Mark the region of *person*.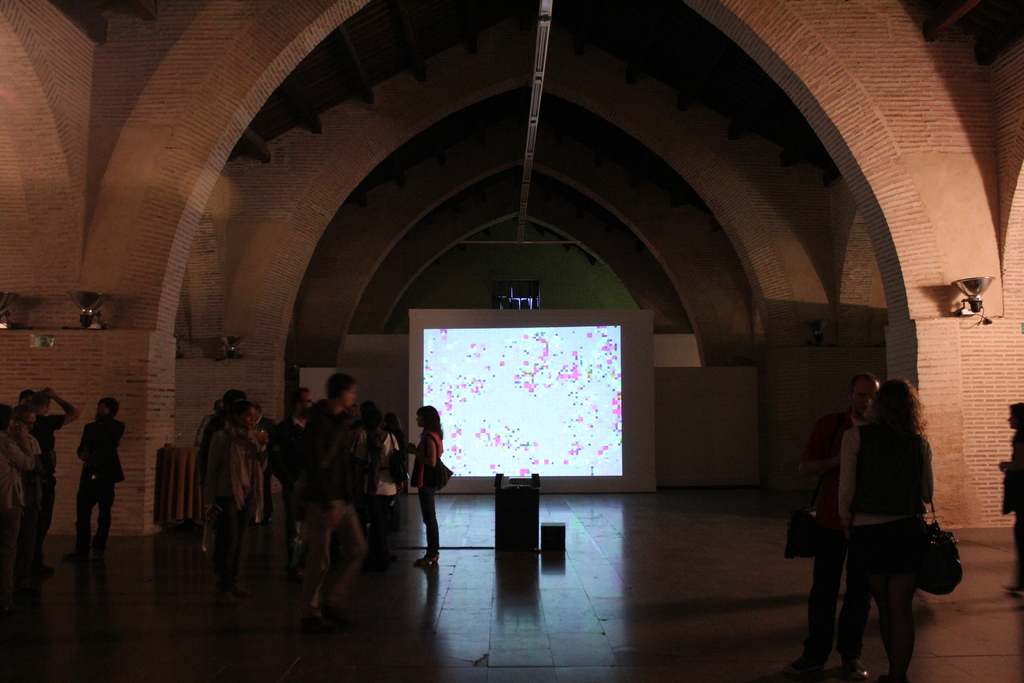
Region: x1=9, y1=404, x2=49, y2=588.
